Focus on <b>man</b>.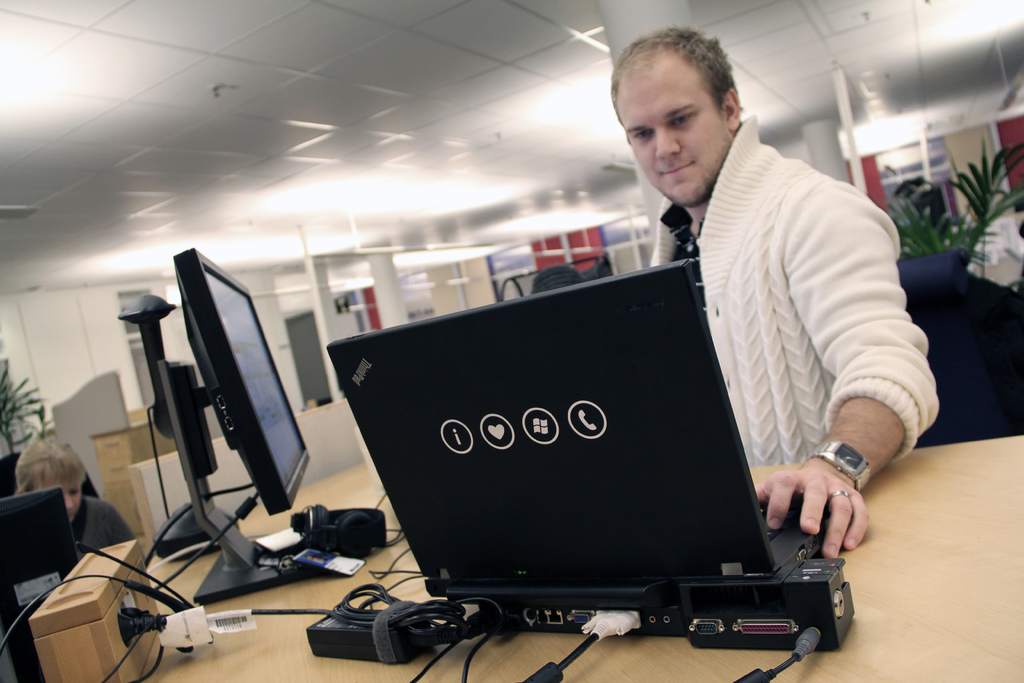
Focused at bbox=(604, 28, 948, 563).
